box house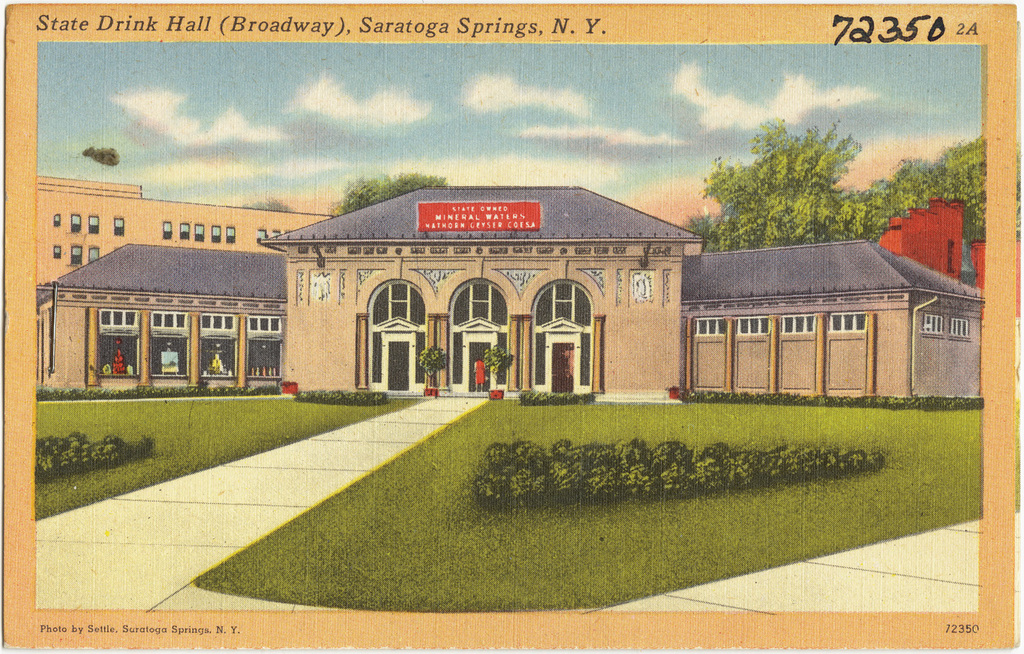
box=[212, 159, 717, 418]
